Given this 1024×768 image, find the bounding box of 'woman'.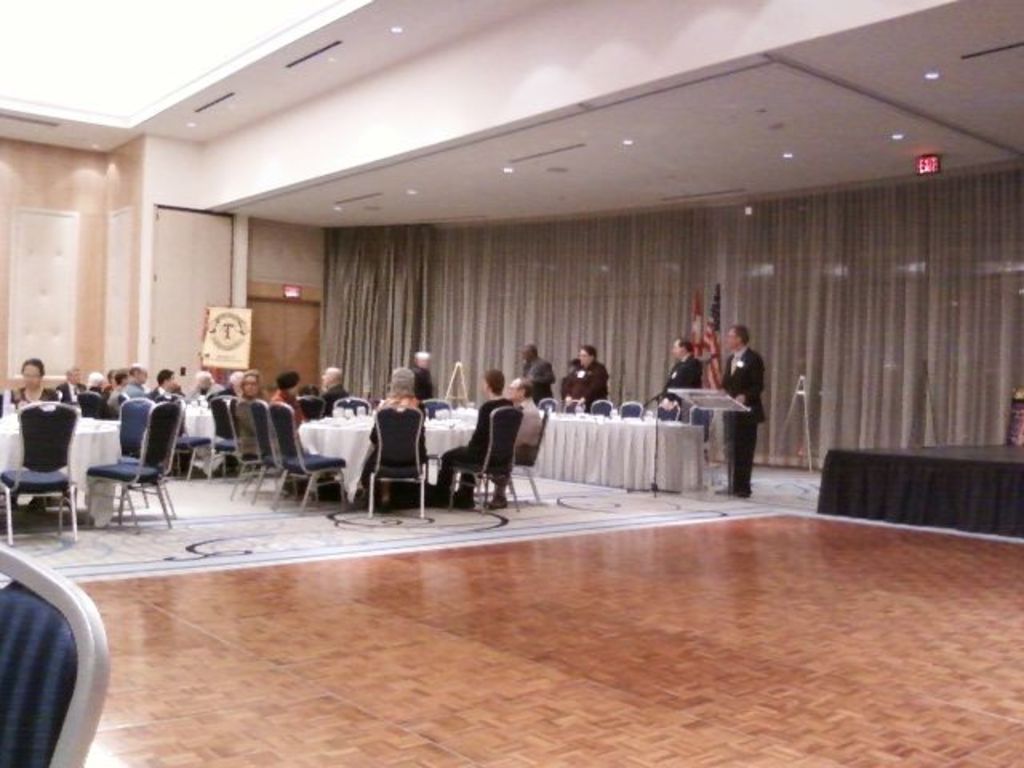
BBox(6, 355, 61, 411).
